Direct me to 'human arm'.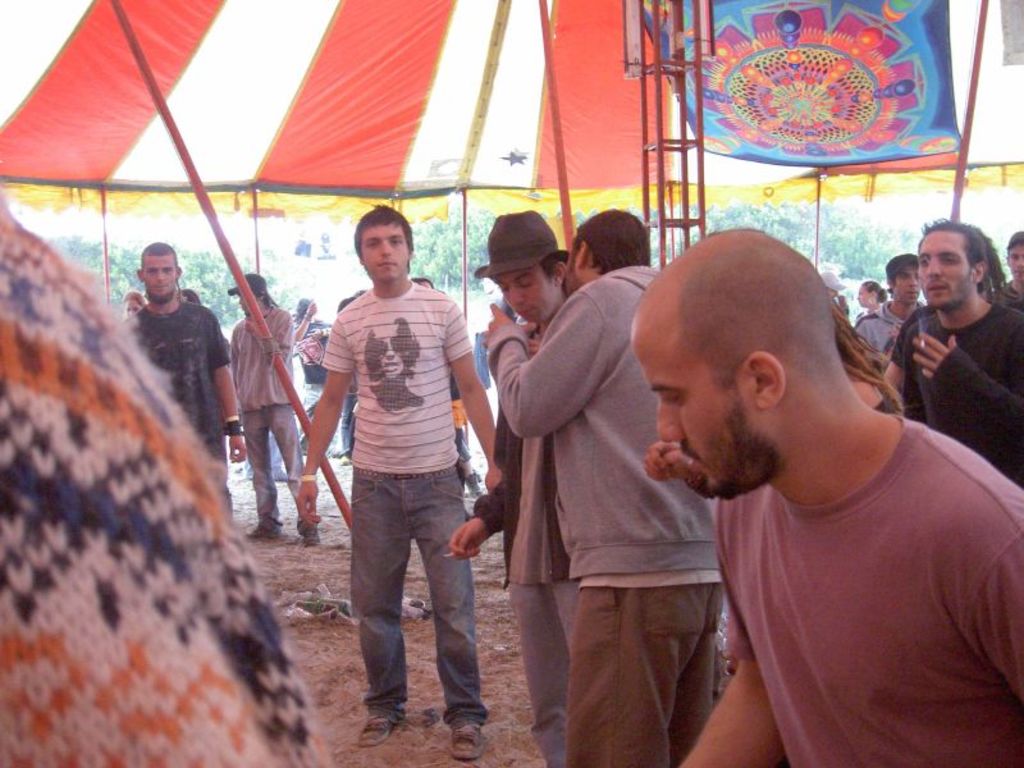
Direction: rect(664, 580, 782, 767).
